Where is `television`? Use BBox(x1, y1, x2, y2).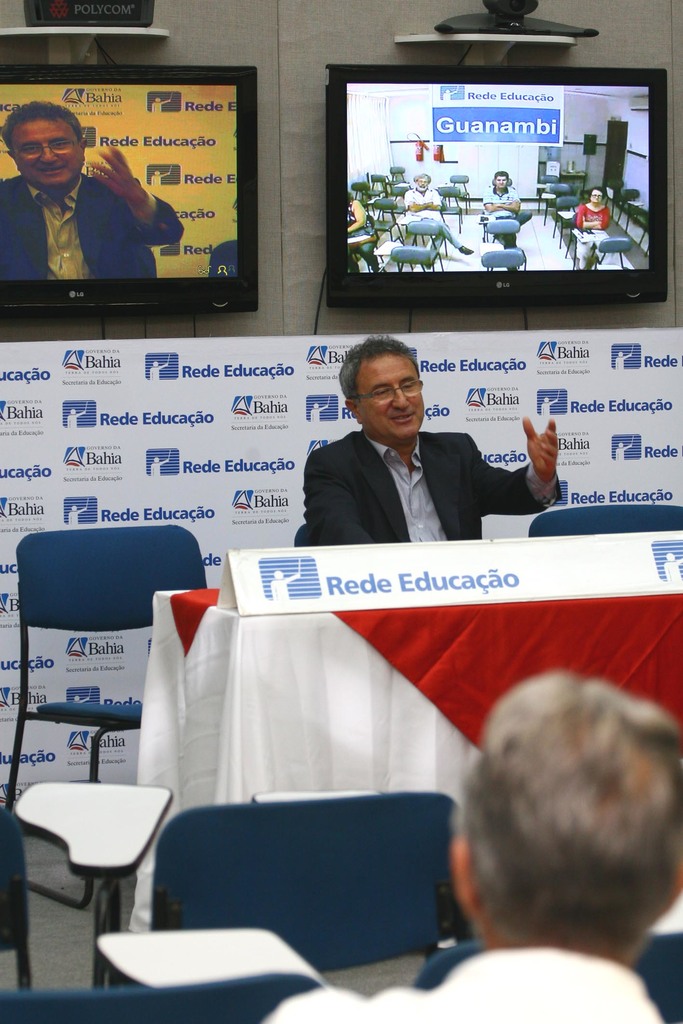
BBox(322, 68, 668, 301).
